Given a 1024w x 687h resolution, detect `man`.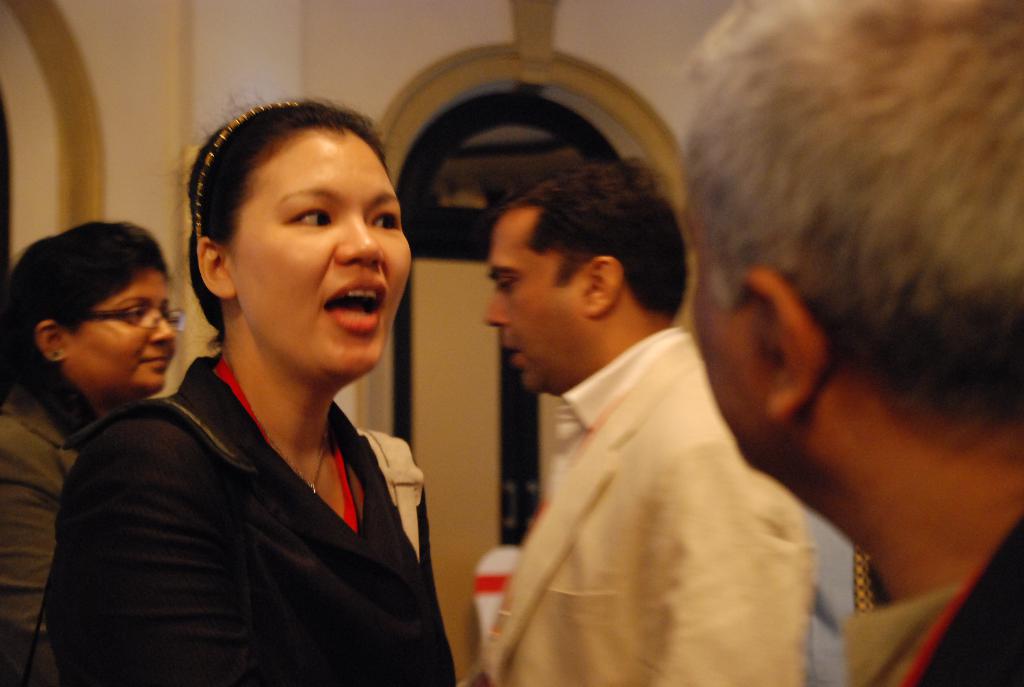
bbox=[435, 152, 884, 686].
